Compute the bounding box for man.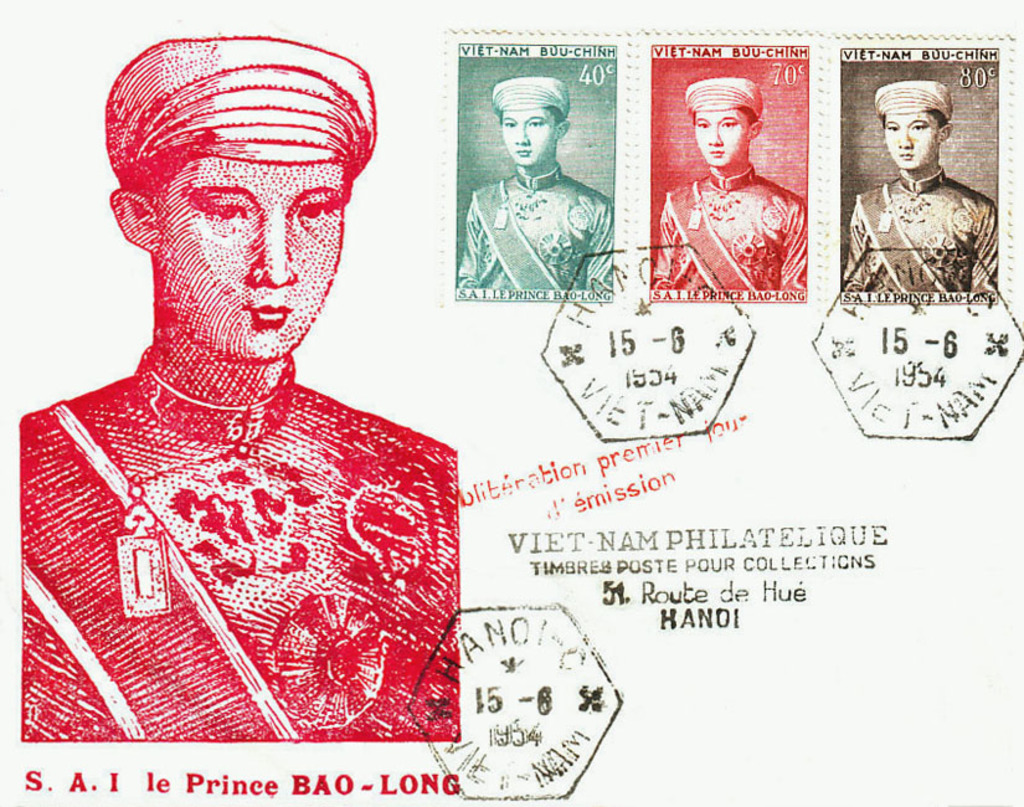
bbox=[458, 77, 614, 289].
